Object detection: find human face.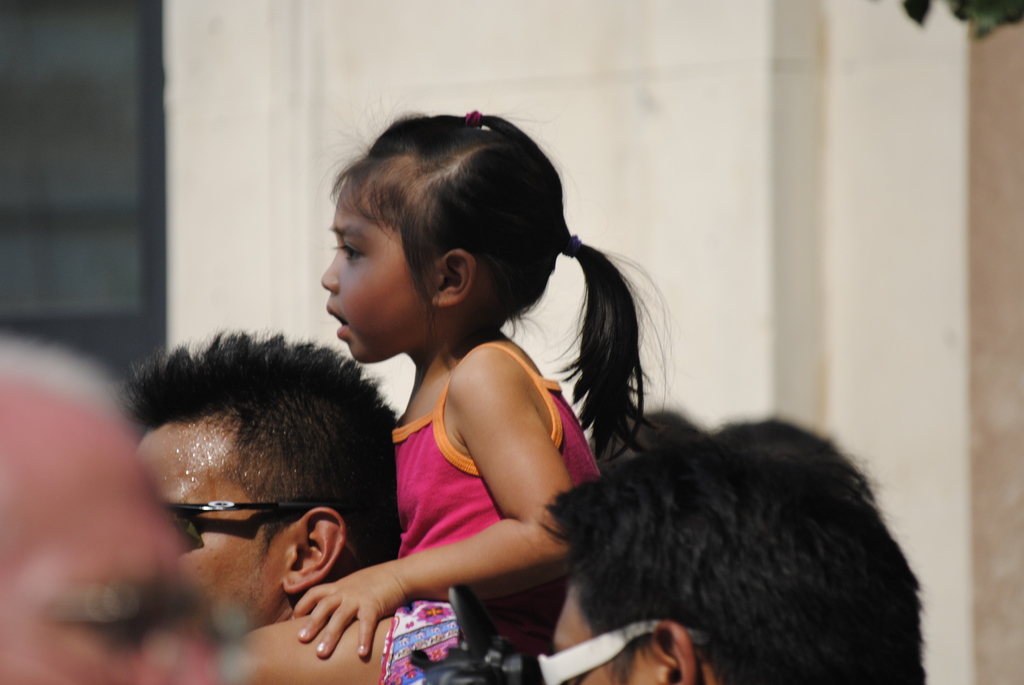
{"x1": 138, "y1": 416, "x2": 282, "y2": 640}.
